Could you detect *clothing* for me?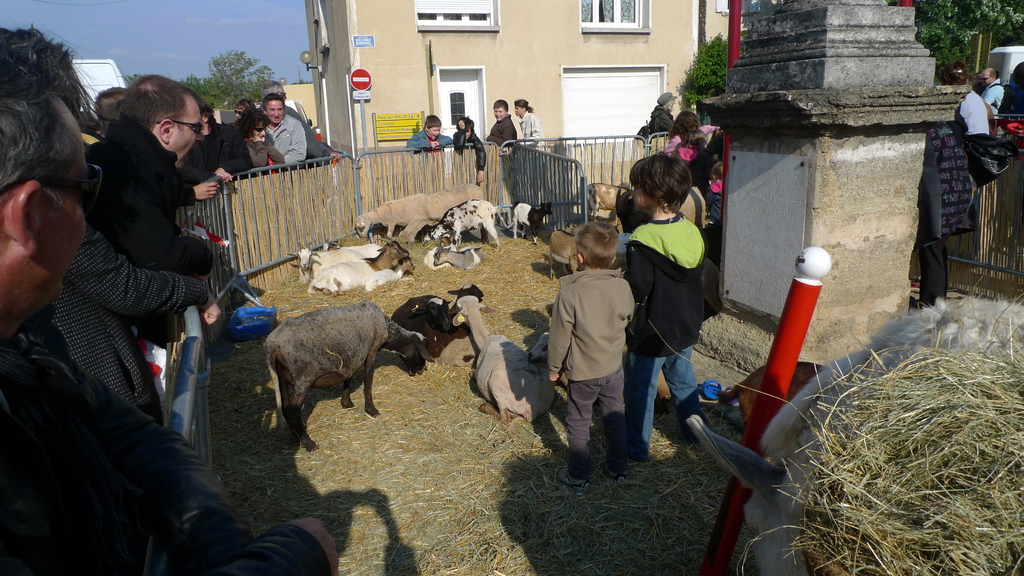
Detection result: (625, 211, 708, 458).
